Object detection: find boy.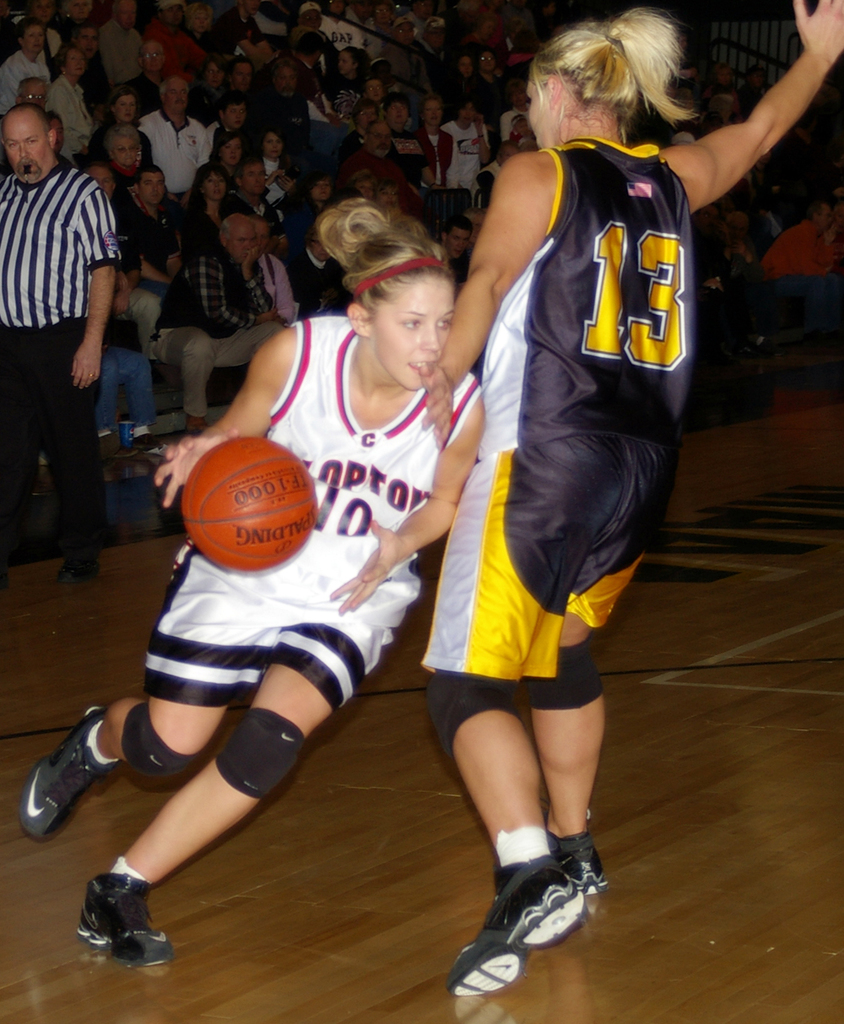
l=363, t=79, r=386, b=103.
